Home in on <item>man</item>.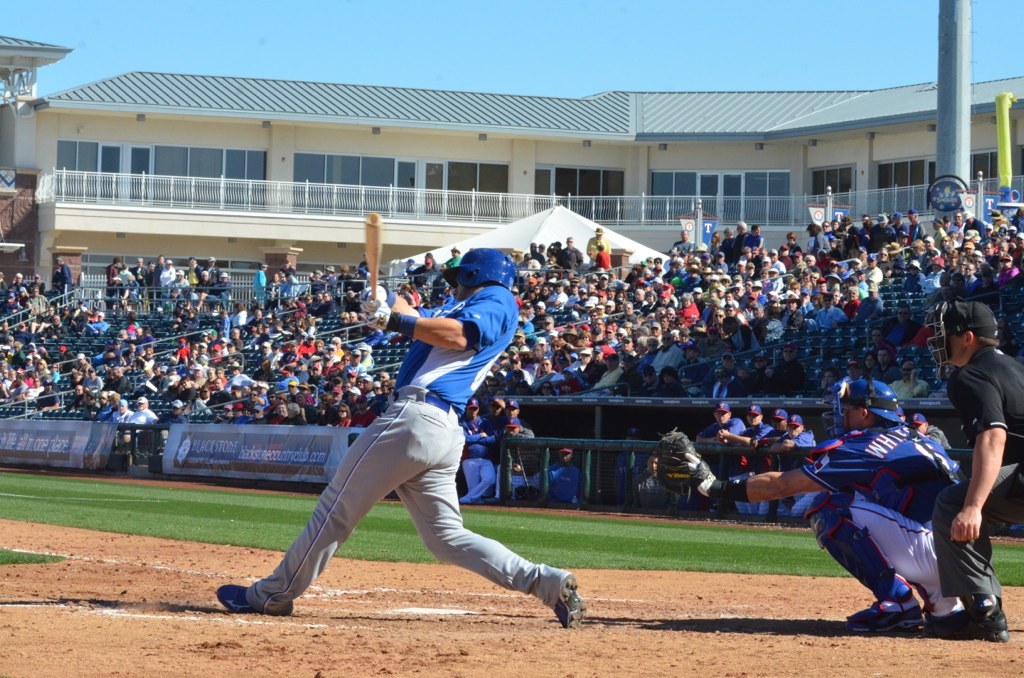
Homed in at <bbox>489, 397, 503, 444</bbox>.
